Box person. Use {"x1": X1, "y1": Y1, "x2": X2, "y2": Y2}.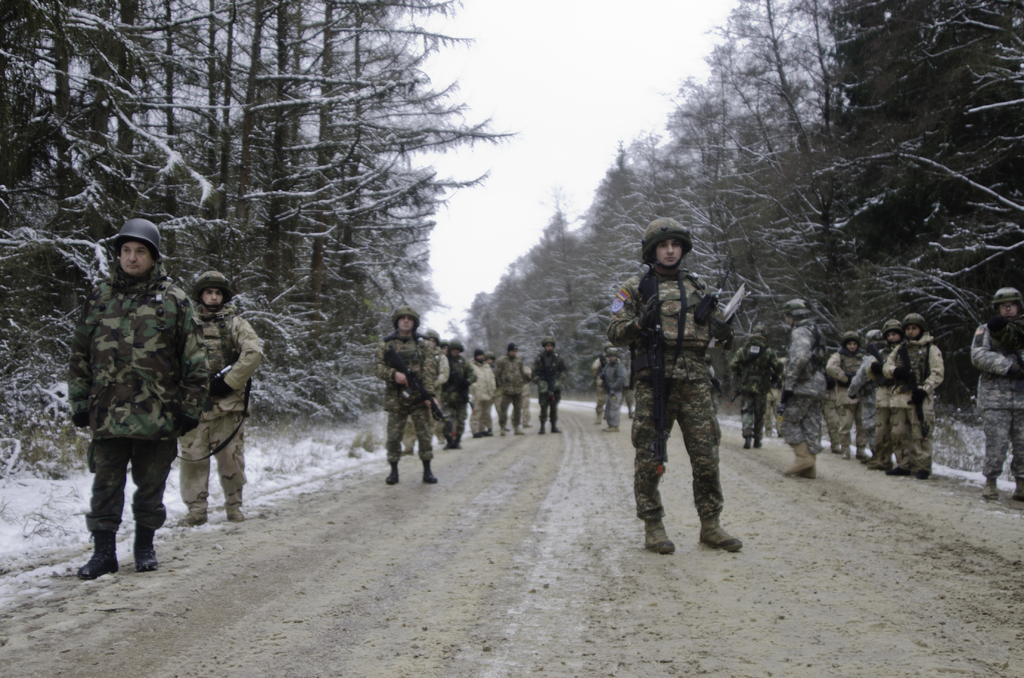
{"x1": 591, "y1": 339, "x2": 623, "y2": 424}.
